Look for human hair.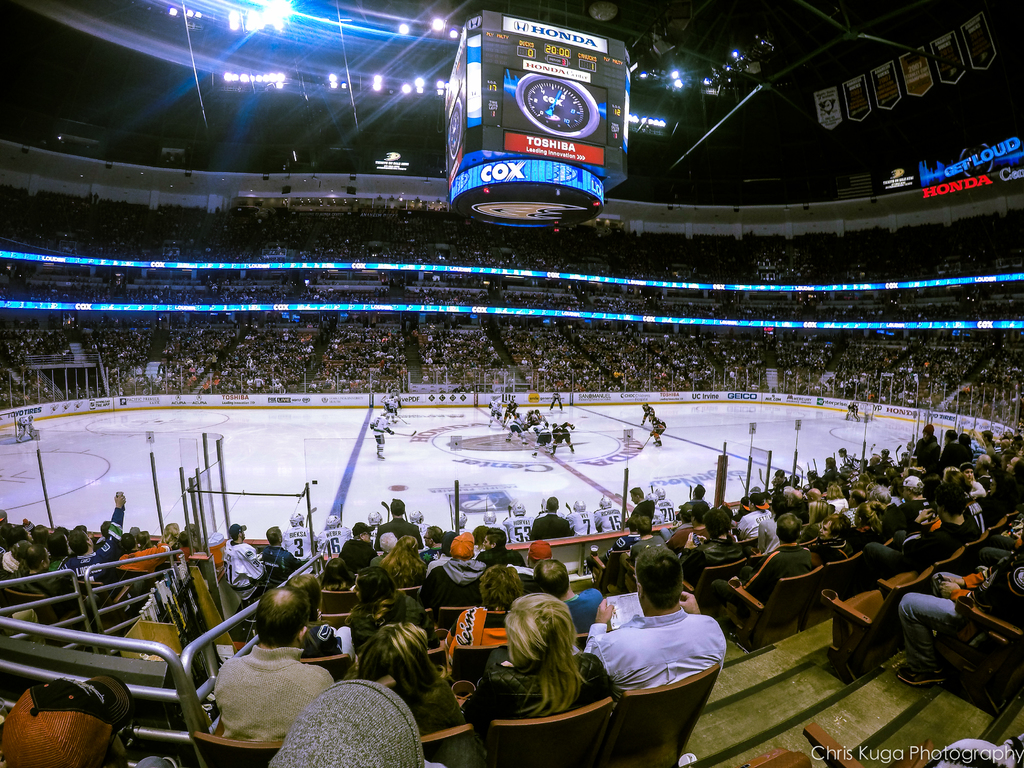
Found: [left=49, top=532, right=68, bottom=559].
